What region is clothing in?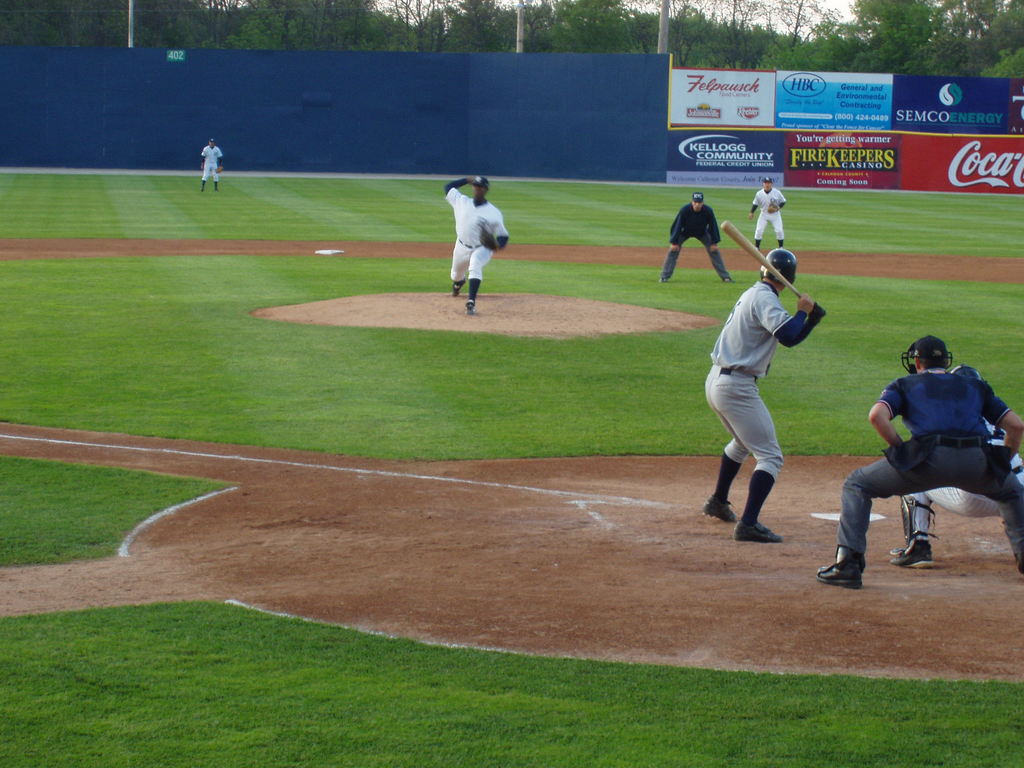
(661,199,737,284).
